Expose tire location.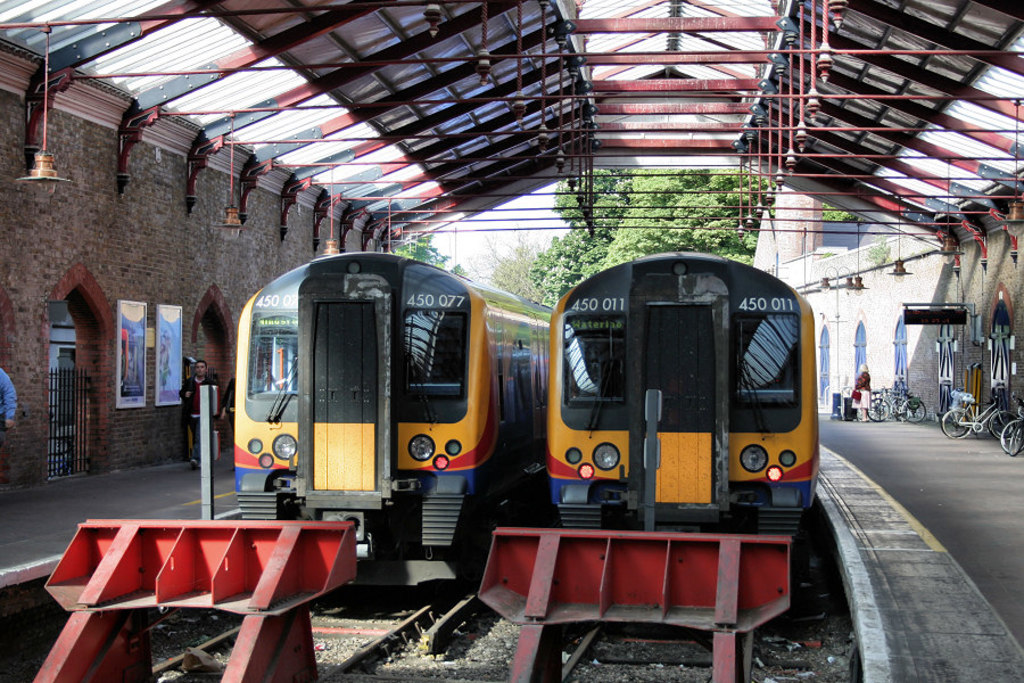
Exposed at 939 409 969 439.
